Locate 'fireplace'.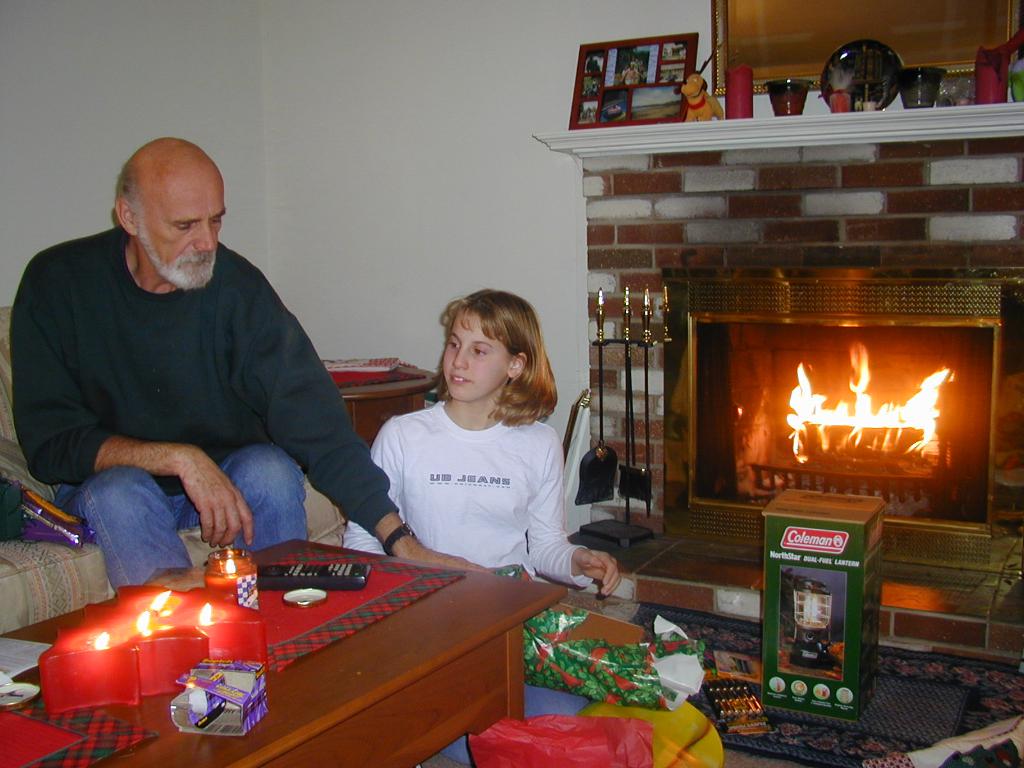
Bounding box: locate(529, 98, 1023, 665).
